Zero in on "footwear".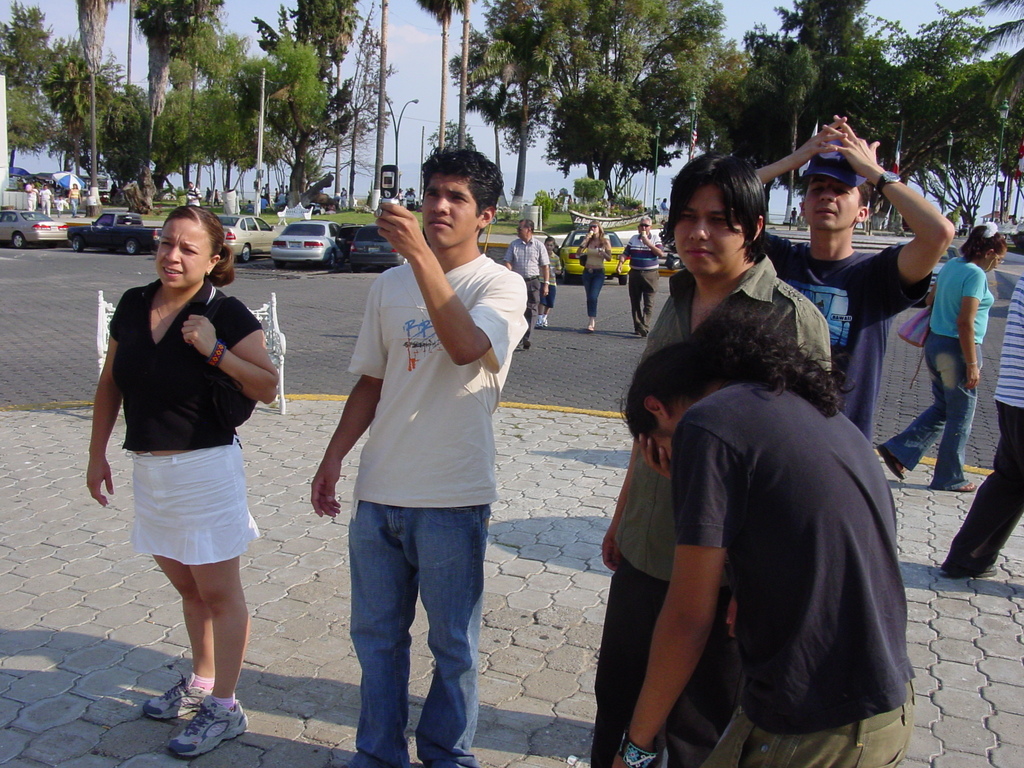
Zeroed in: bbox=[877, 444, 909, 483].
